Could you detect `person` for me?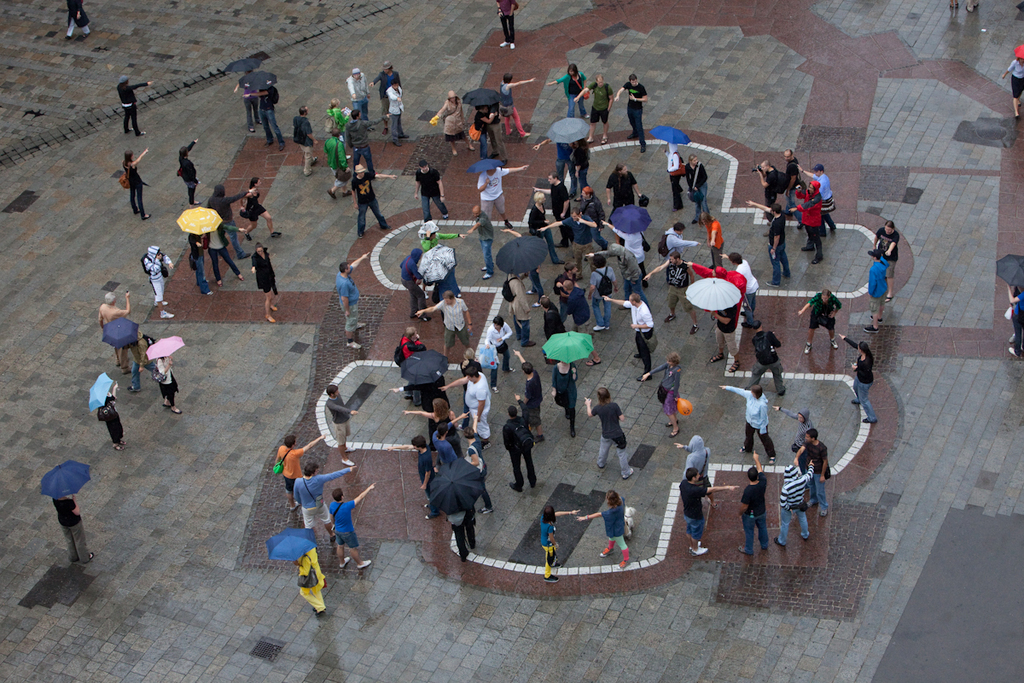
Detection result: bbox=(1000, 45, 1023, 114).
